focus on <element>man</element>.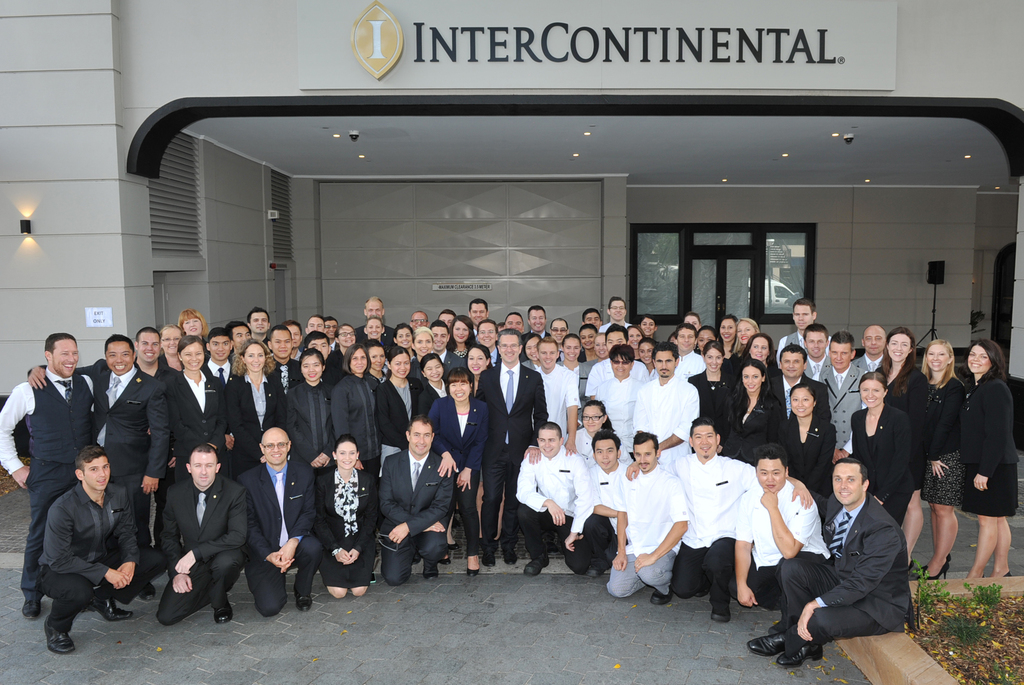
Focused at bbox(476, 330, 548, 568).
